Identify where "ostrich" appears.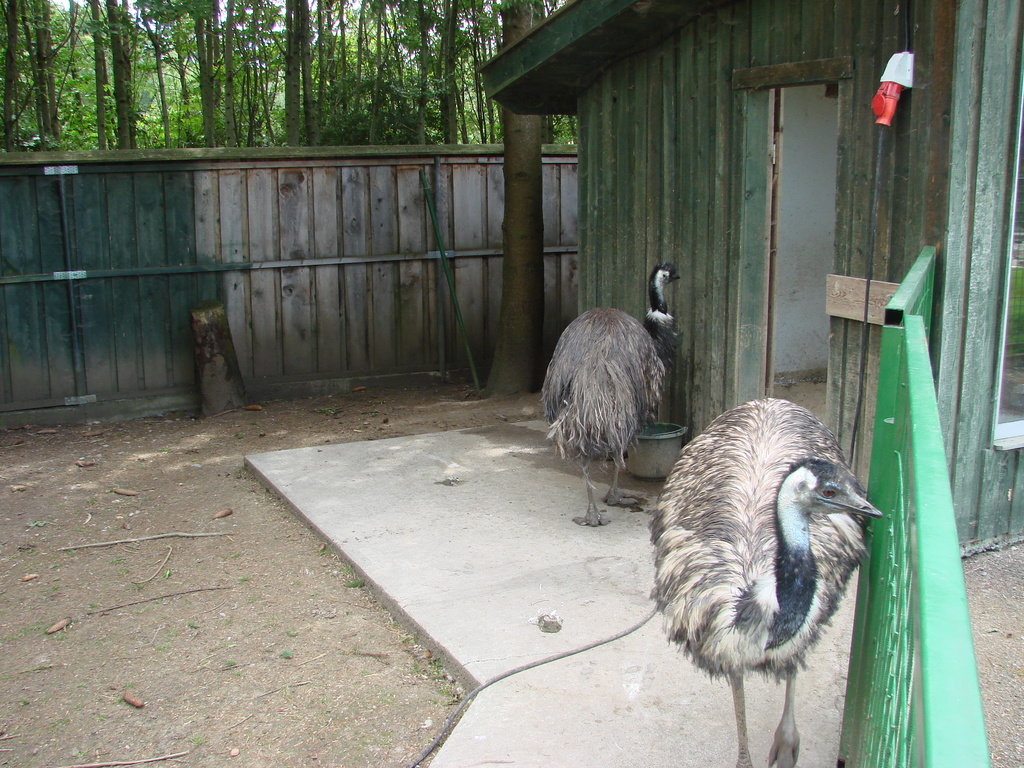
Appears at x1=542 y1=246 x2=695 y2=514.
